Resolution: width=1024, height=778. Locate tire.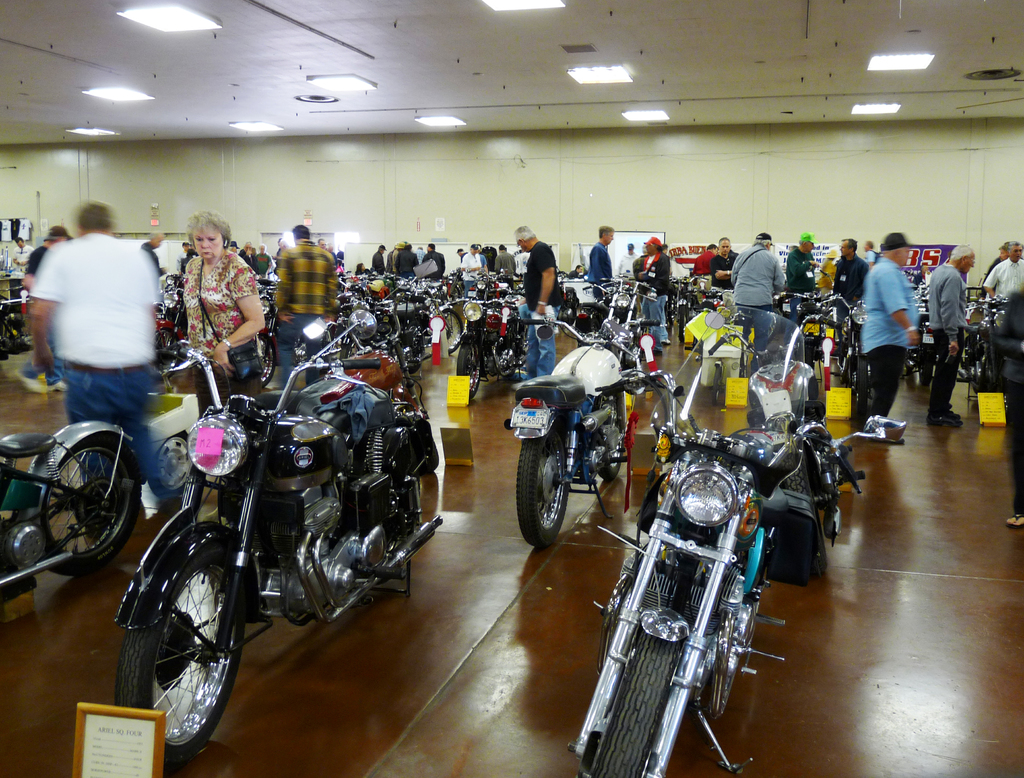
x1=678 y1=306 x2=689 y2=344.
